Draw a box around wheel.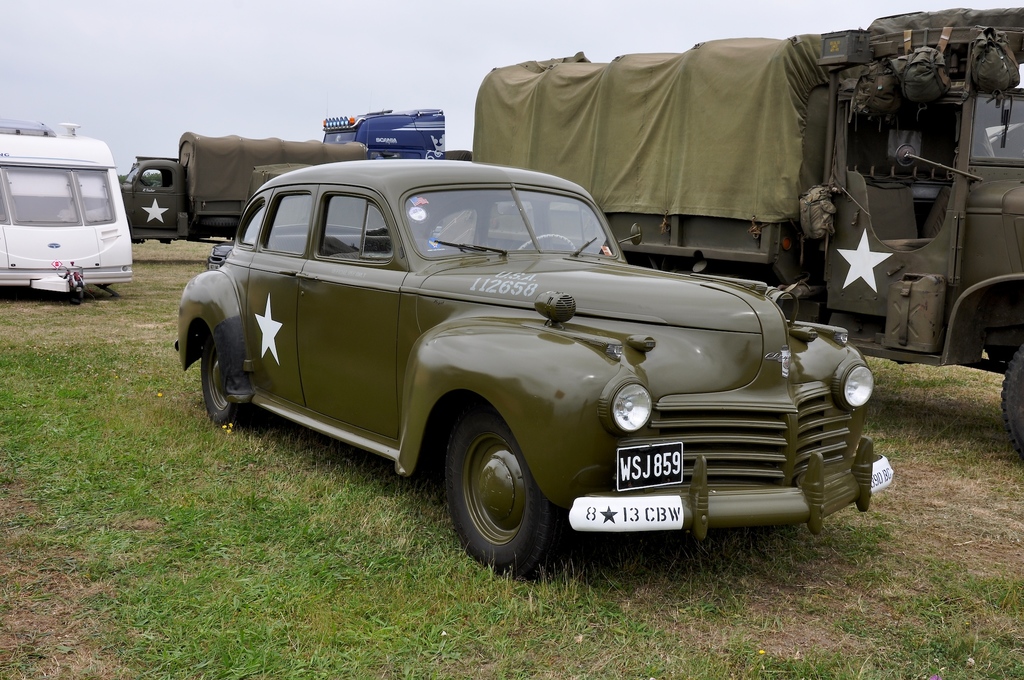
520/233/580/255.
